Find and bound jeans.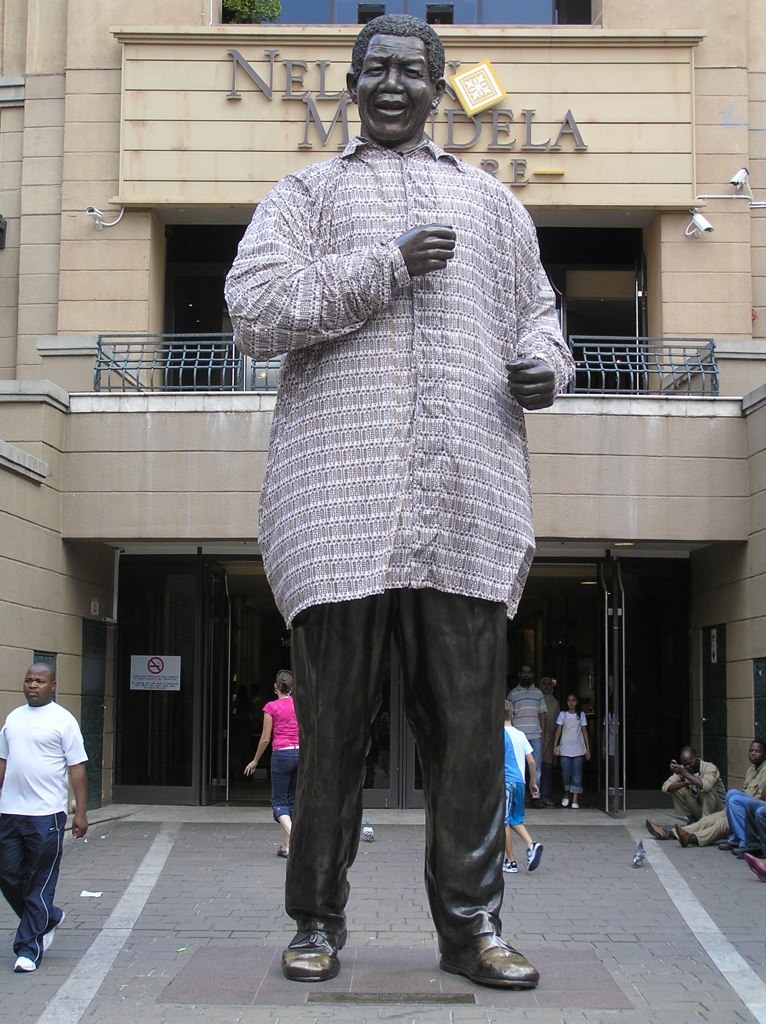
Bound: left=271, top=745, right=294, bottom=822.
